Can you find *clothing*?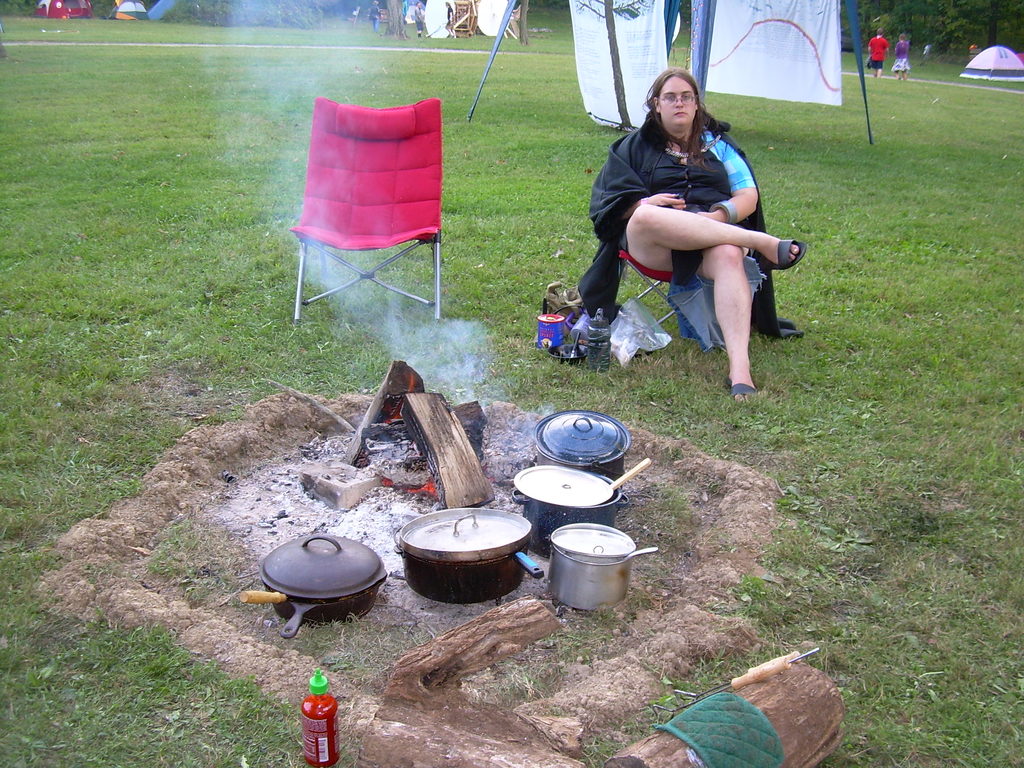
Yes, bounding box: <region>442, 3, 456, 29</region>.
